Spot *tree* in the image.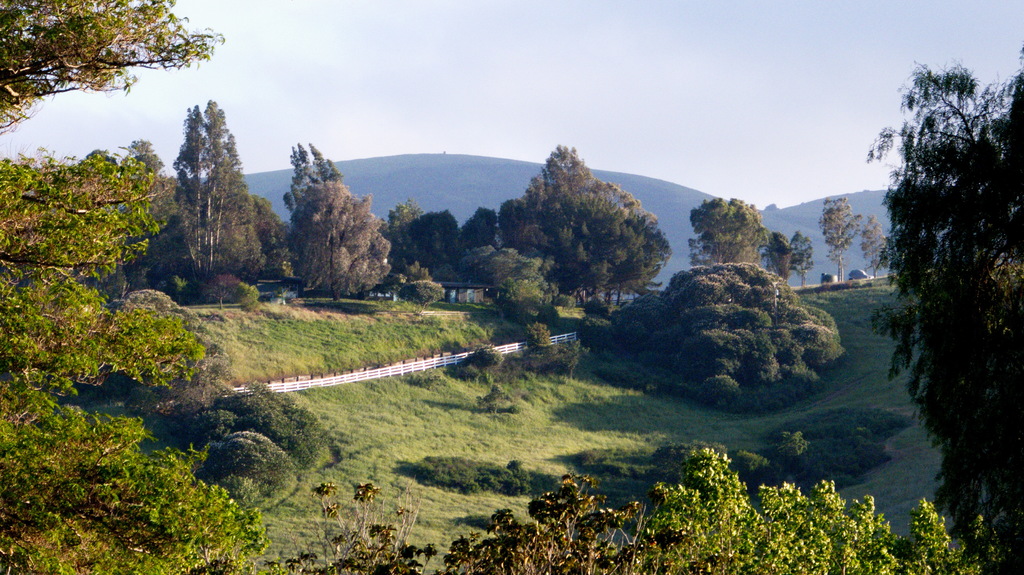
*tree* found at bbox=(859, 206, 888, 279).
